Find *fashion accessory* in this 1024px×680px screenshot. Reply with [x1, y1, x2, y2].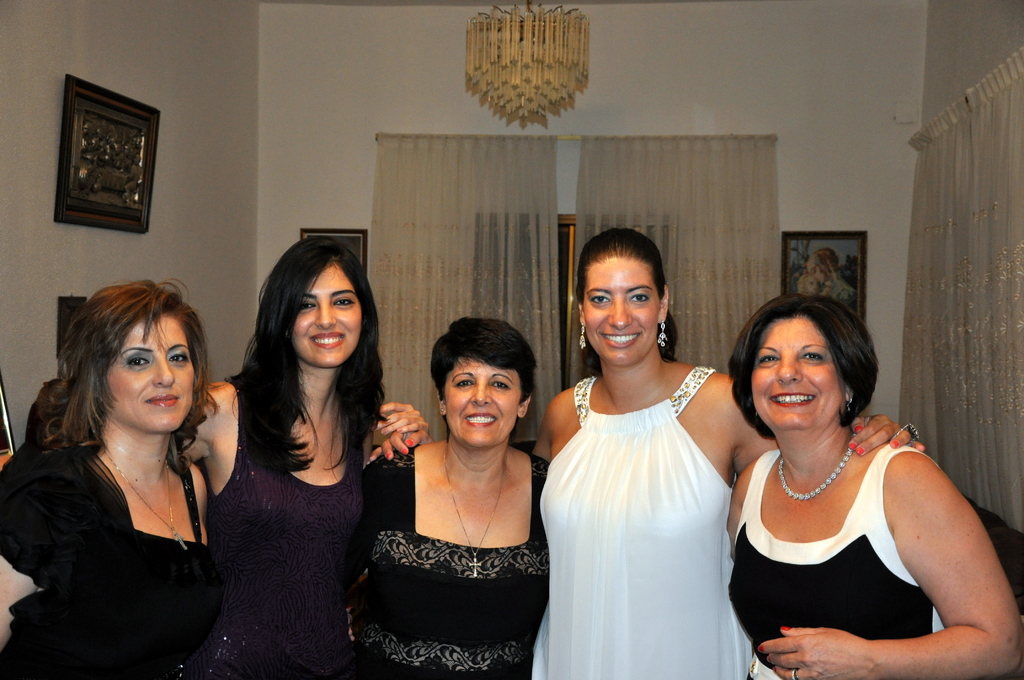
[405, 440, 412, 445].
